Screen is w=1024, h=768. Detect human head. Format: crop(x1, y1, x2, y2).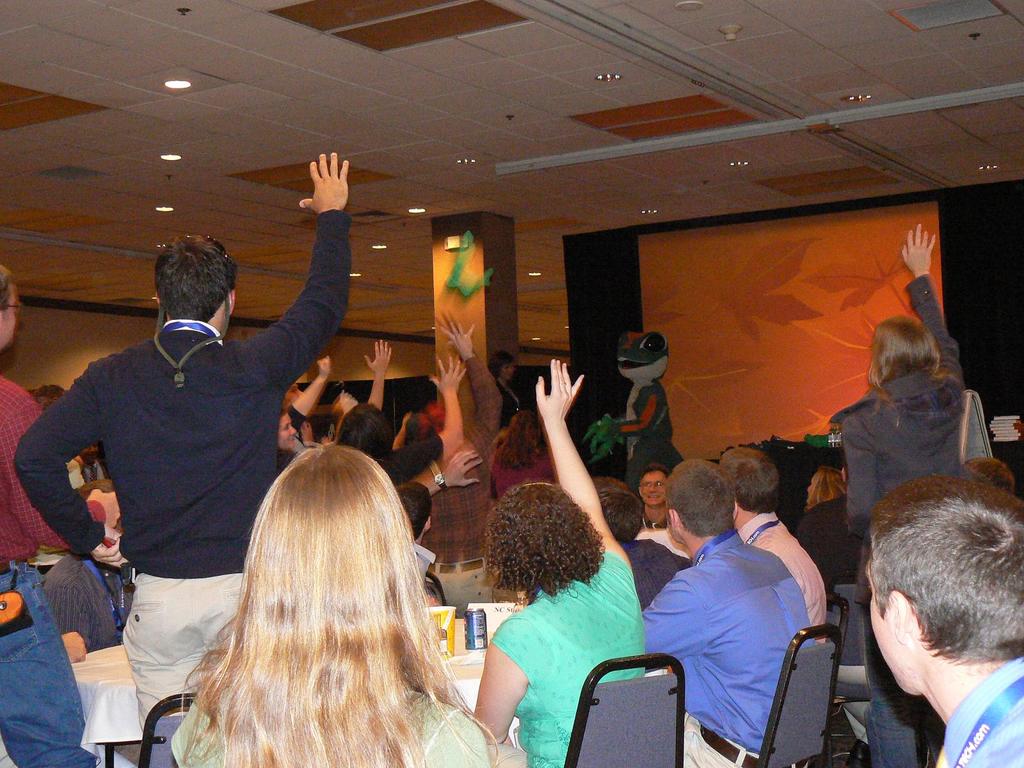
crop(279, 383, 301, 412).
